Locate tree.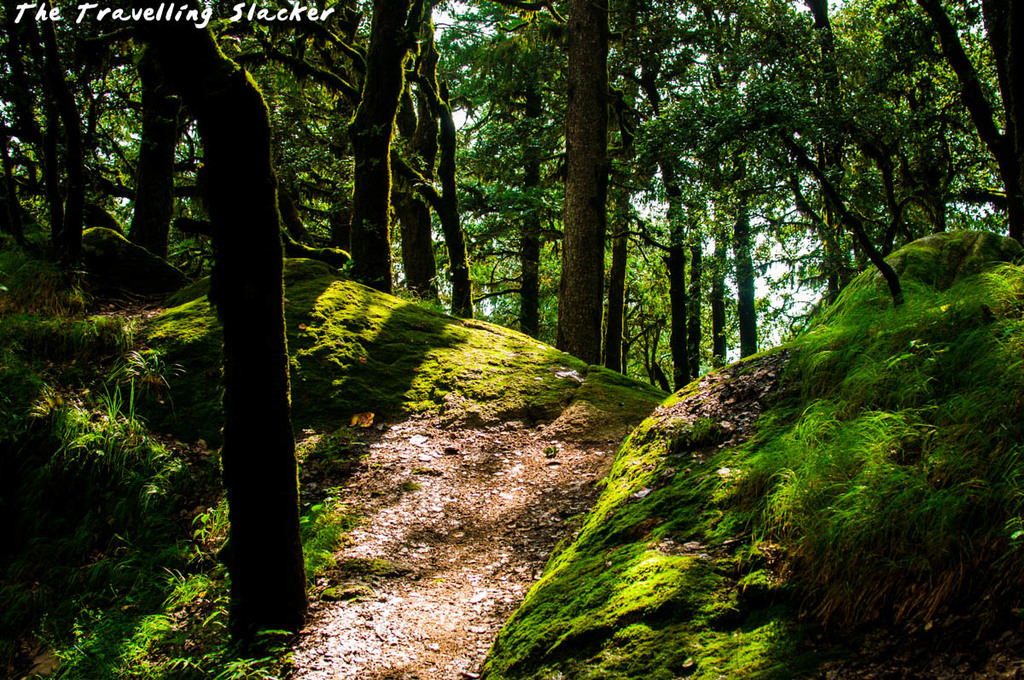
Bounding box: [x1=552, y1=0, x2=624, y2=364].
